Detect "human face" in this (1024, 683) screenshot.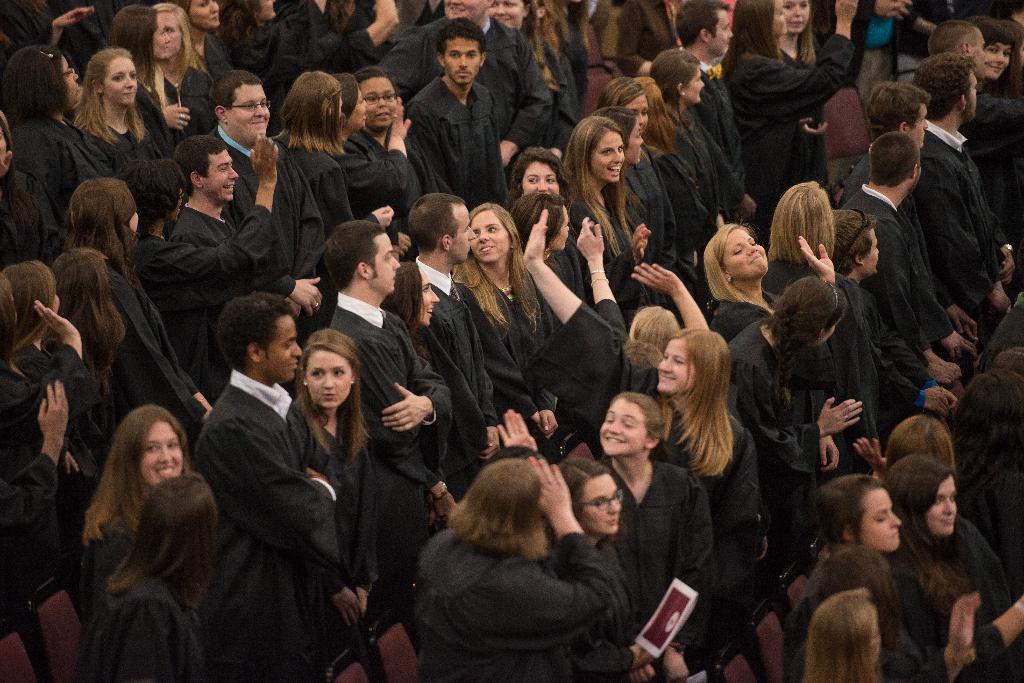
Detection: bbox(158, 8, 181, 53).
